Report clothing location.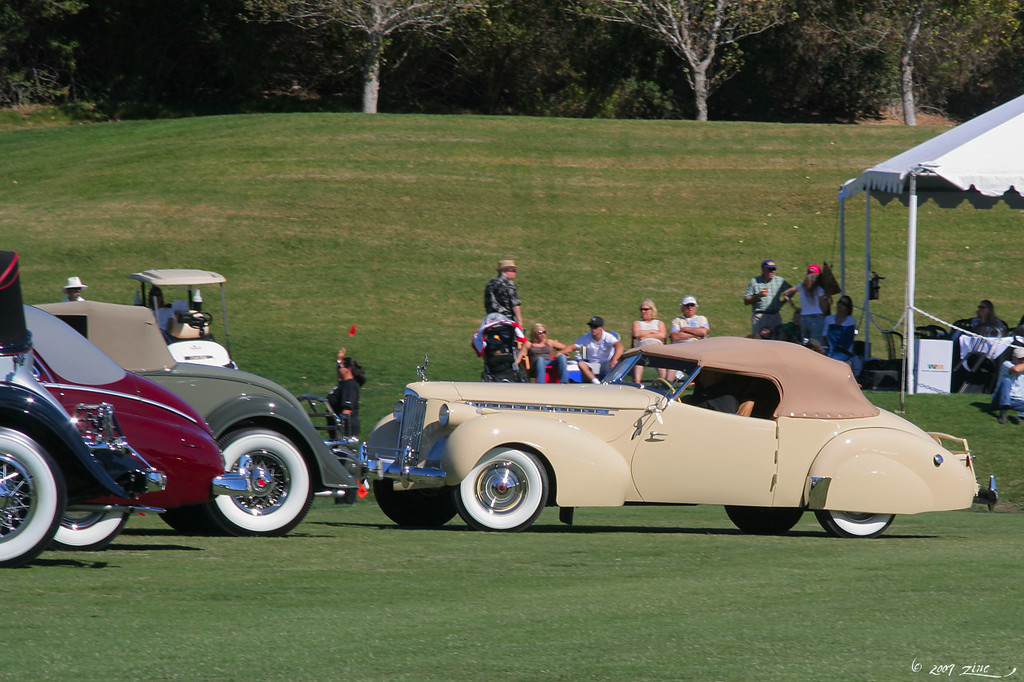
Report: <bbox>634, 321, 666, 359</bbox>.
